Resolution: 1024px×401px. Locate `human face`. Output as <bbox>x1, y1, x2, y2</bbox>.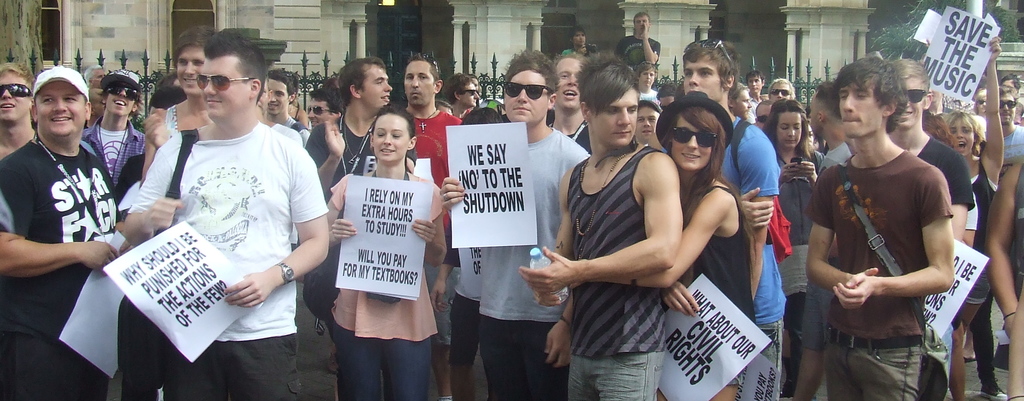
<bbox>950, 119, 977, 155</bbox>.
